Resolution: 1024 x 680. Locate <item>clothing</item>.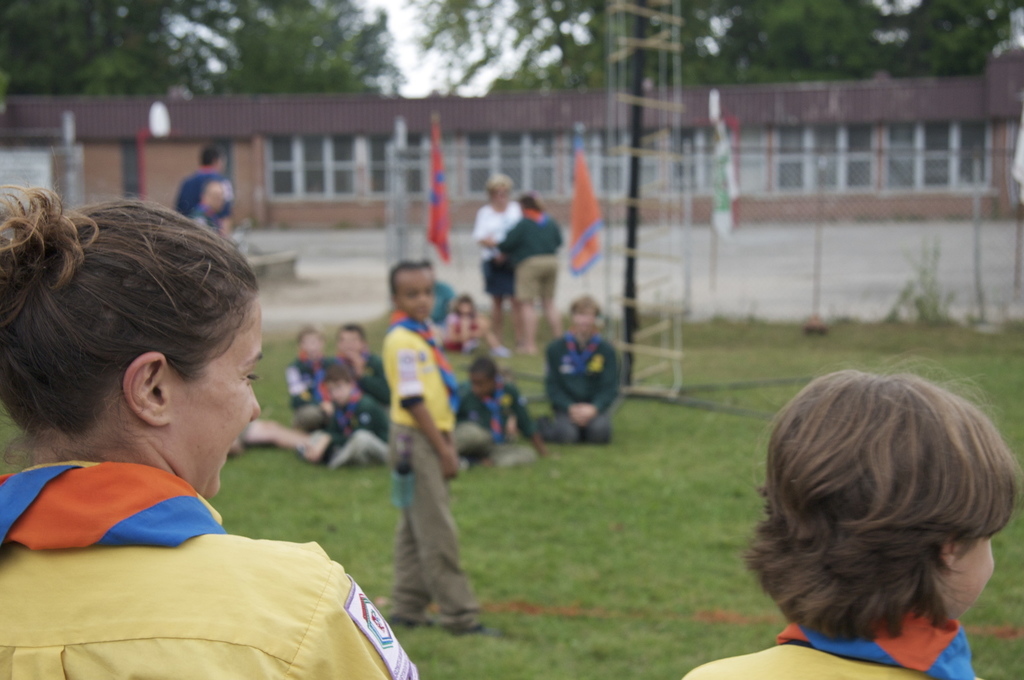
476:207:514:289.
